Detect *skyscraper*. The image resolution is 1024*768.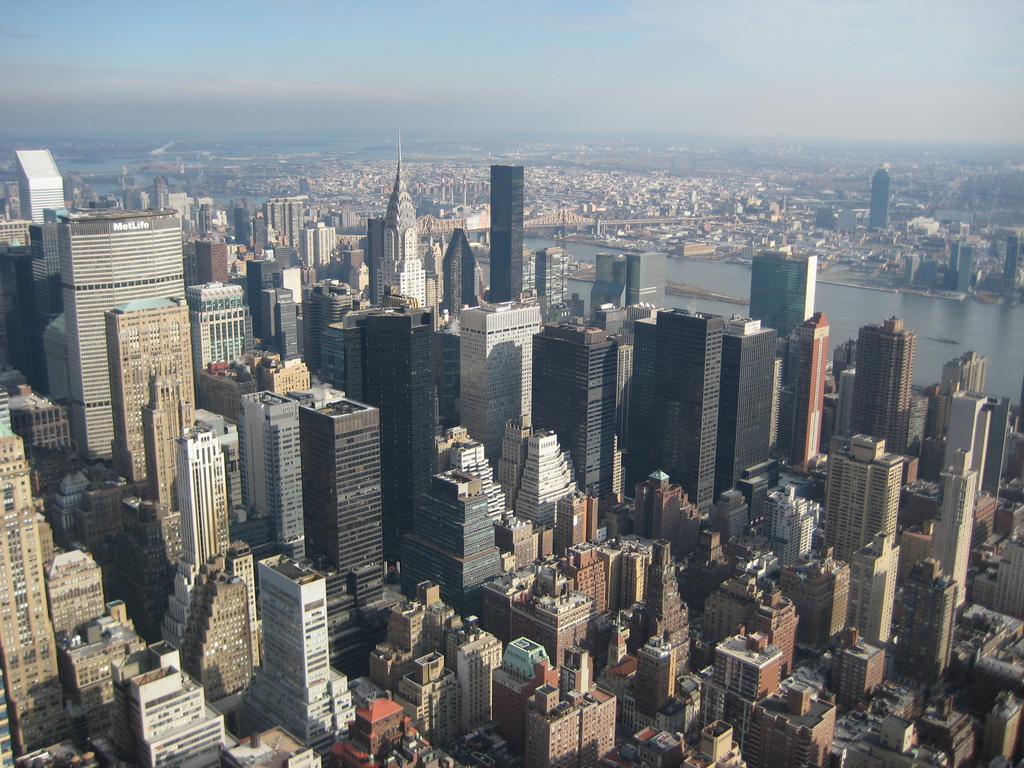
(298,216,339,278).
